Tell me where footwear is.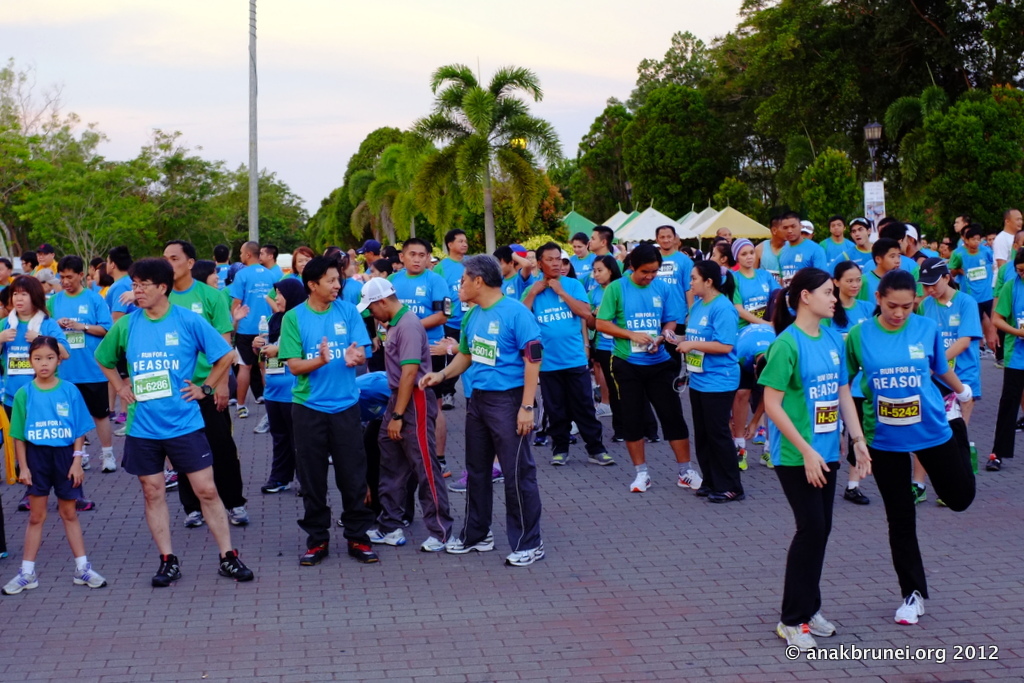
footwear is at x1=647, y1=433, x2=662, y2=446.
